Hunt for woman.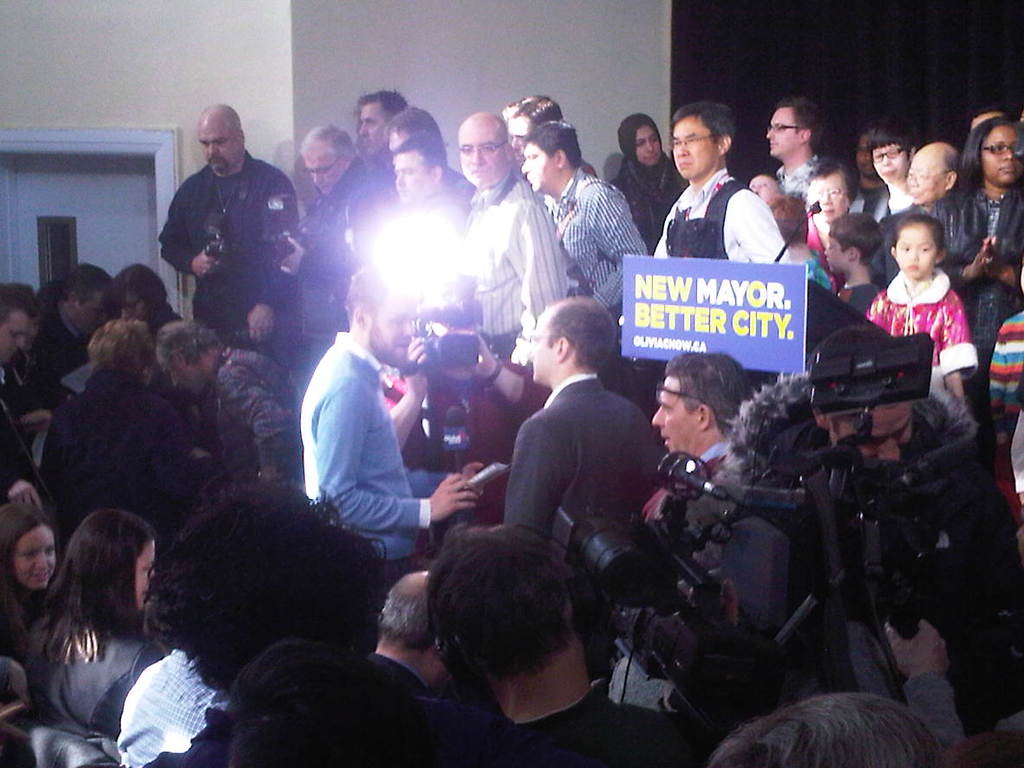
Hunted down at [867,131,916,220].
